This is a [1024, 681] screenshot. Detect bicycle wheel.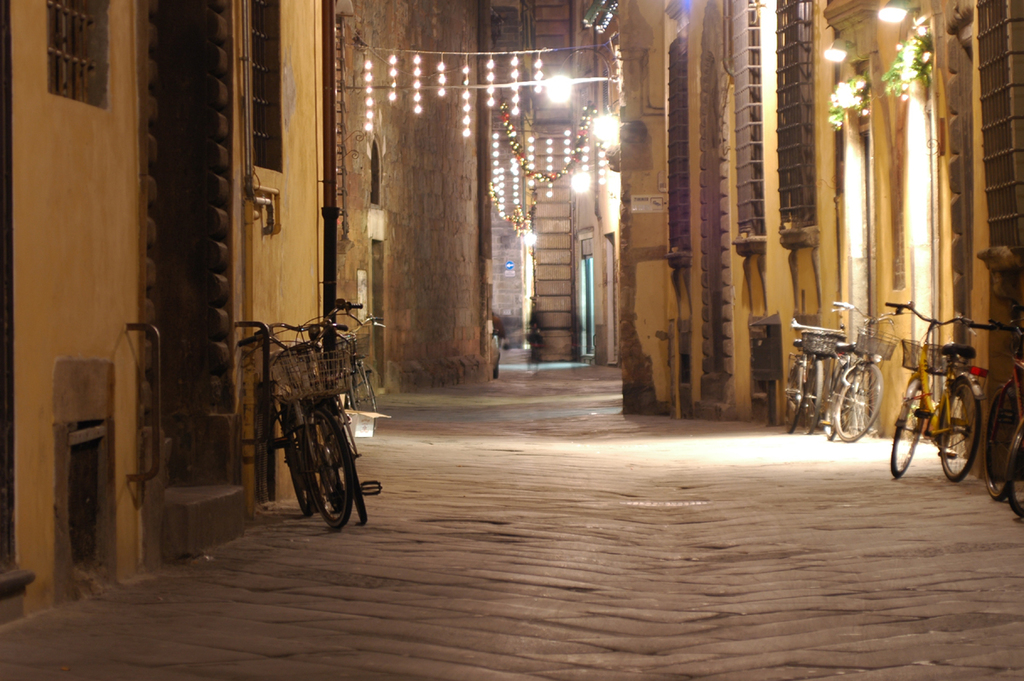
x1=805 y1=355 x2=827 y2=428.
